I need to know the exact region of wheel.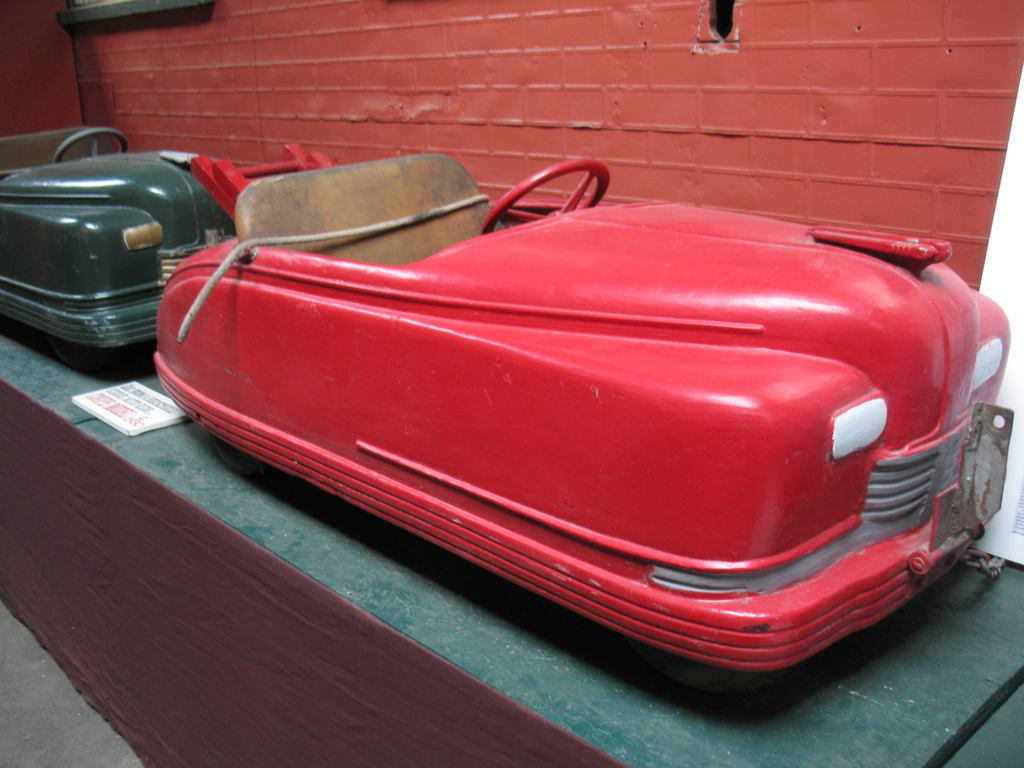
Region: (481, 160, 608, 238).
